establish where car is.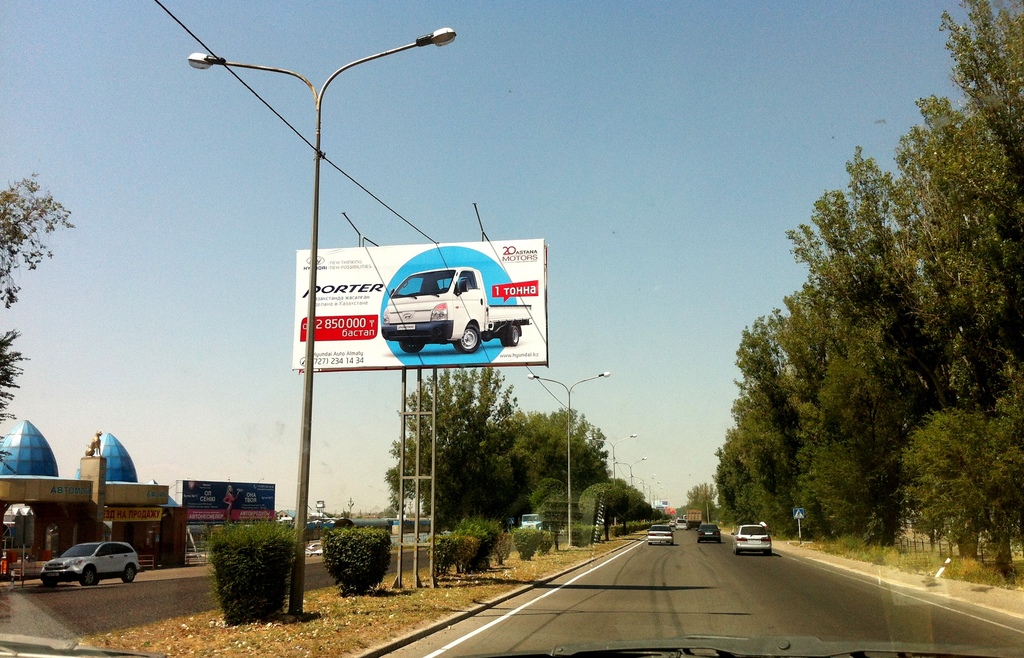
Established at Rect(701, 523, 721, 541).
